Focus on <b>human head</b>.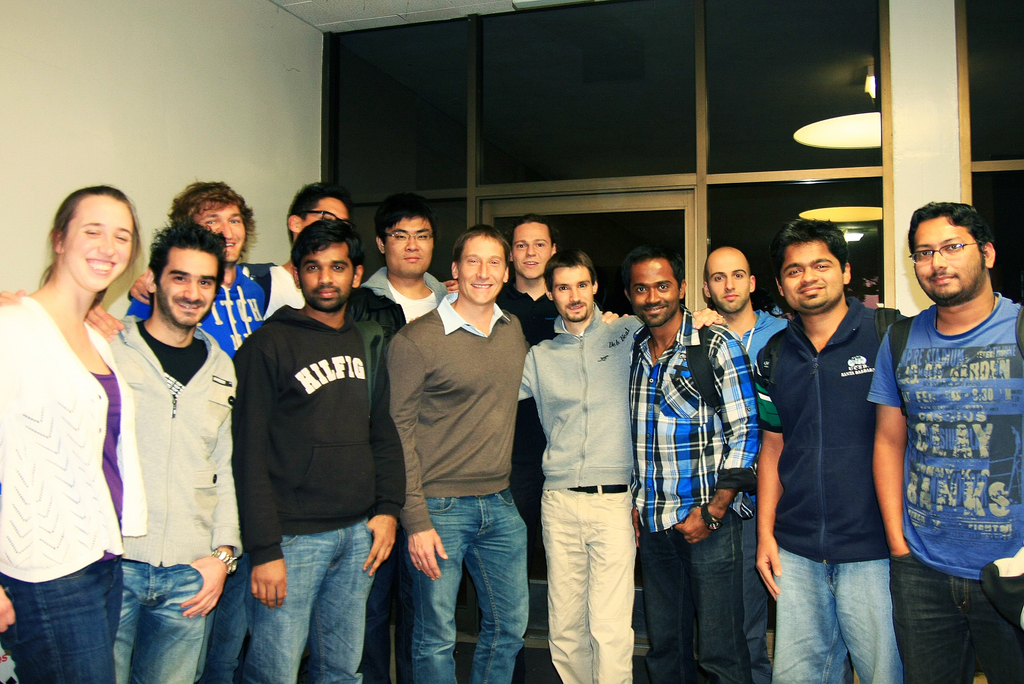
Focused at x1=376 y1=193 x2=435 y2=281.
